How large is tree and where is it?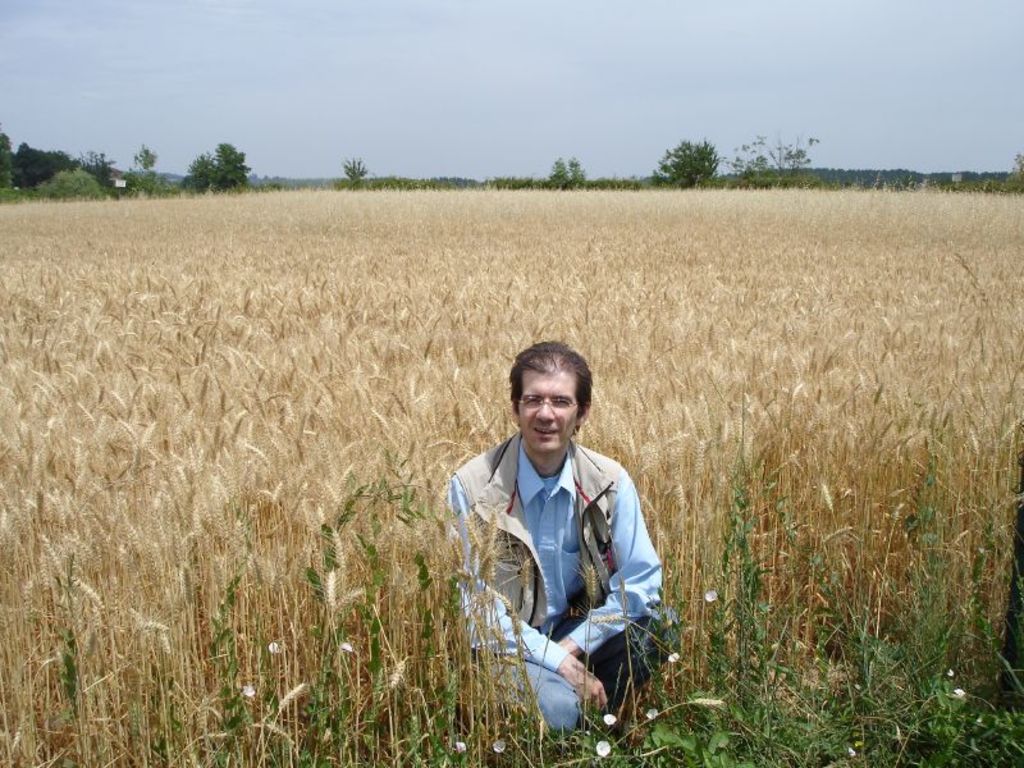
Bounding box: <region>343, 161, 365, 178</region>.
